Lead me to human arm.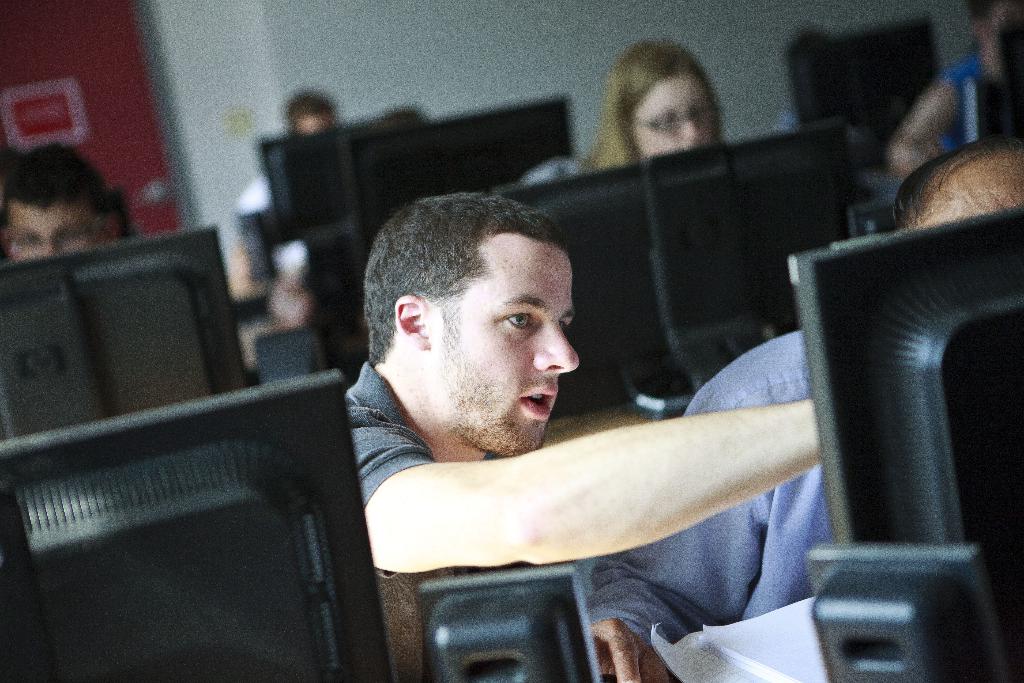
Lead to <box>579,362,769,682</box>.
